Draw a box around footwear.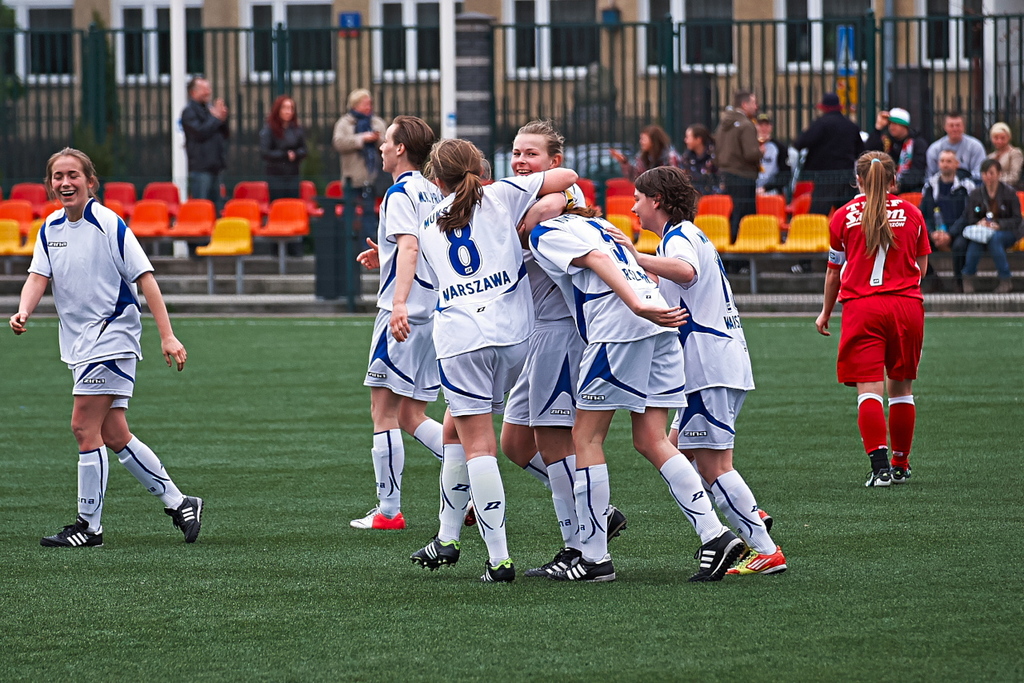
left=39, top=513, right=105, bottom=547.
